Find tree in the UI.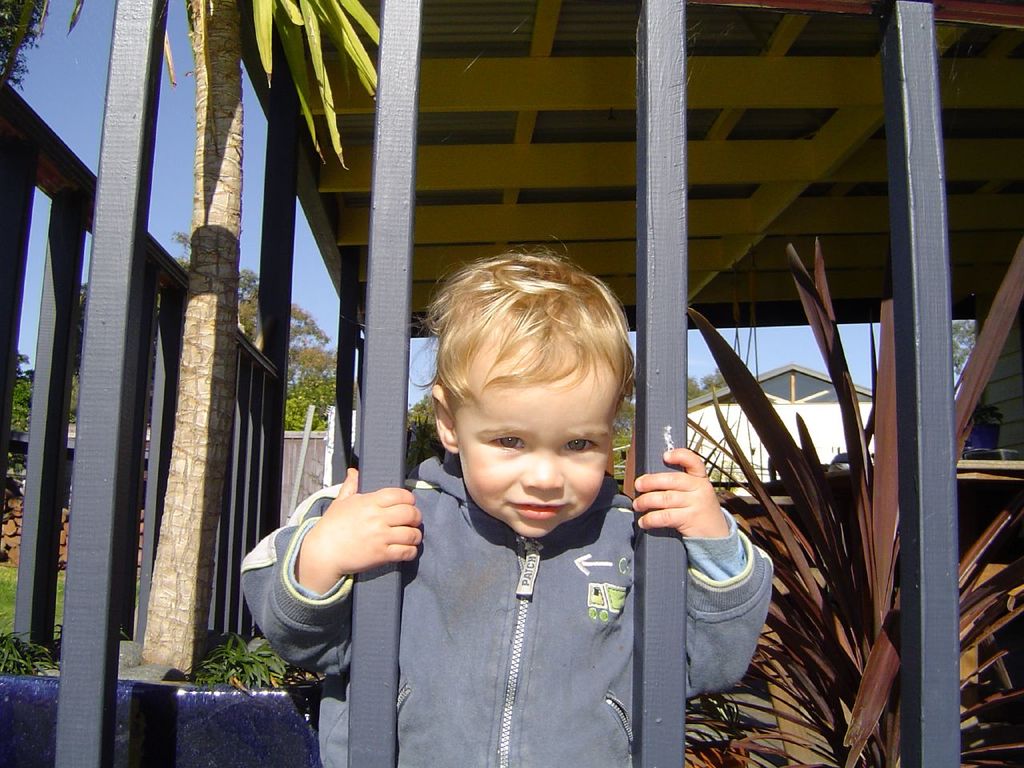
UI element at 954,320,976,382.
